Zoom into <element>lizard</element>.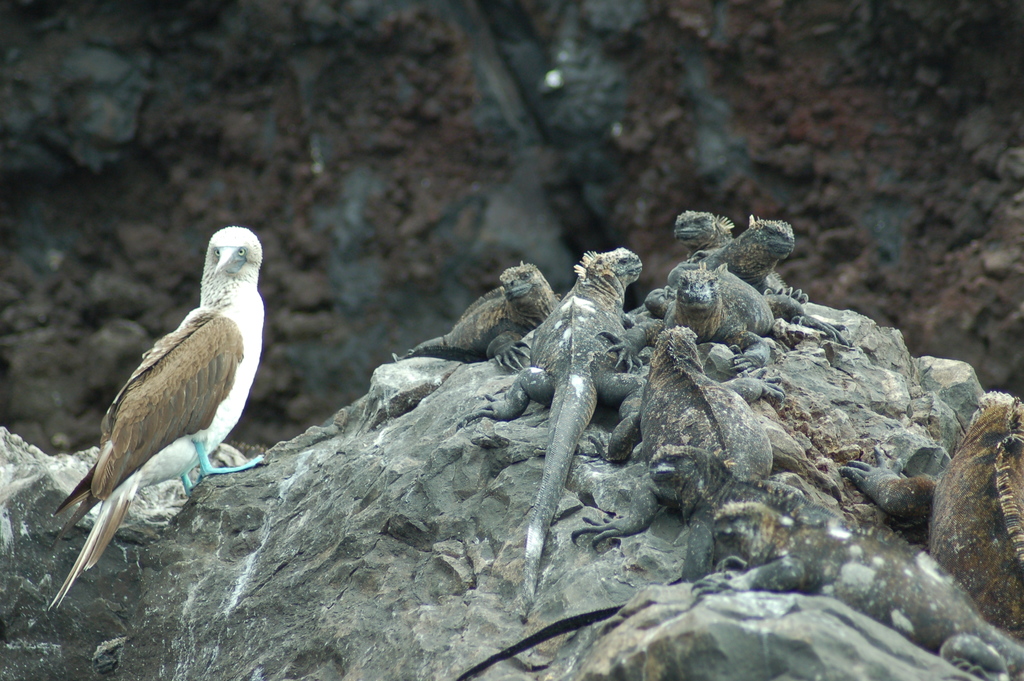
Zoom target: locate(707, 200, 795, 288).
